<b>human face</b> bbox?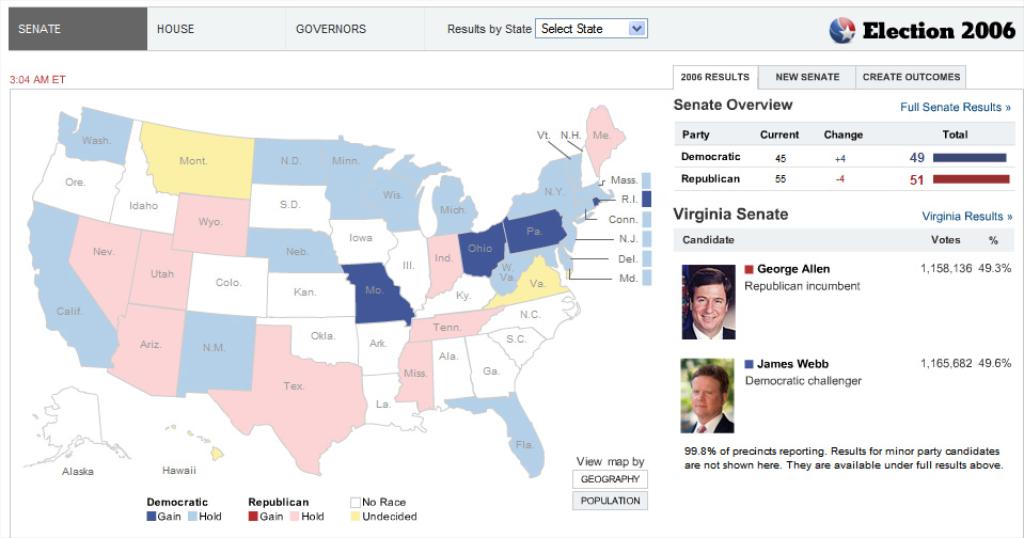
BBox(693, 286, 727, 330)
